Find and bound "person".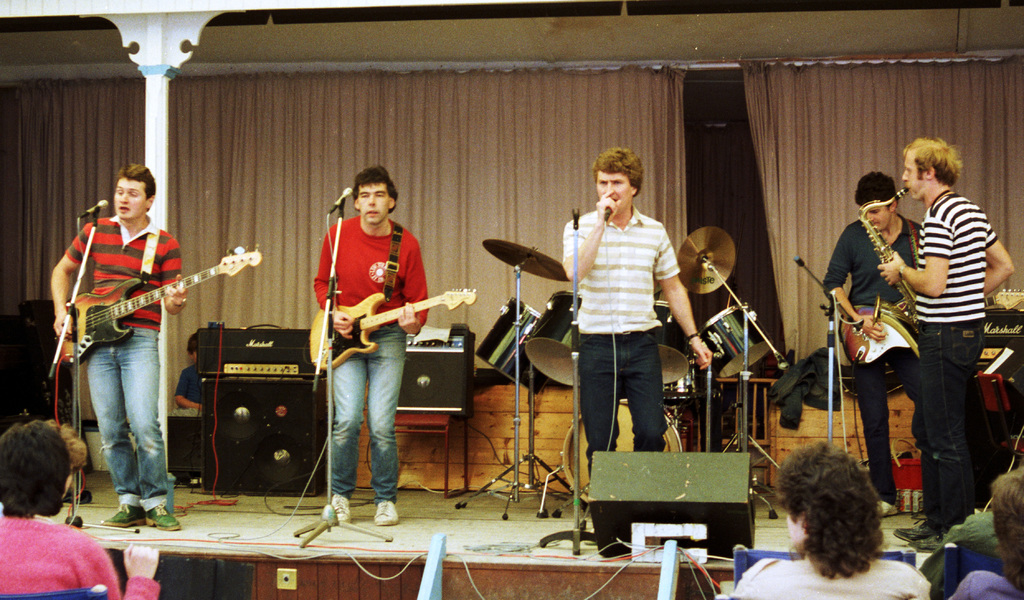
Bound: <bbox>4, 428, 157, 599</bbox>.
